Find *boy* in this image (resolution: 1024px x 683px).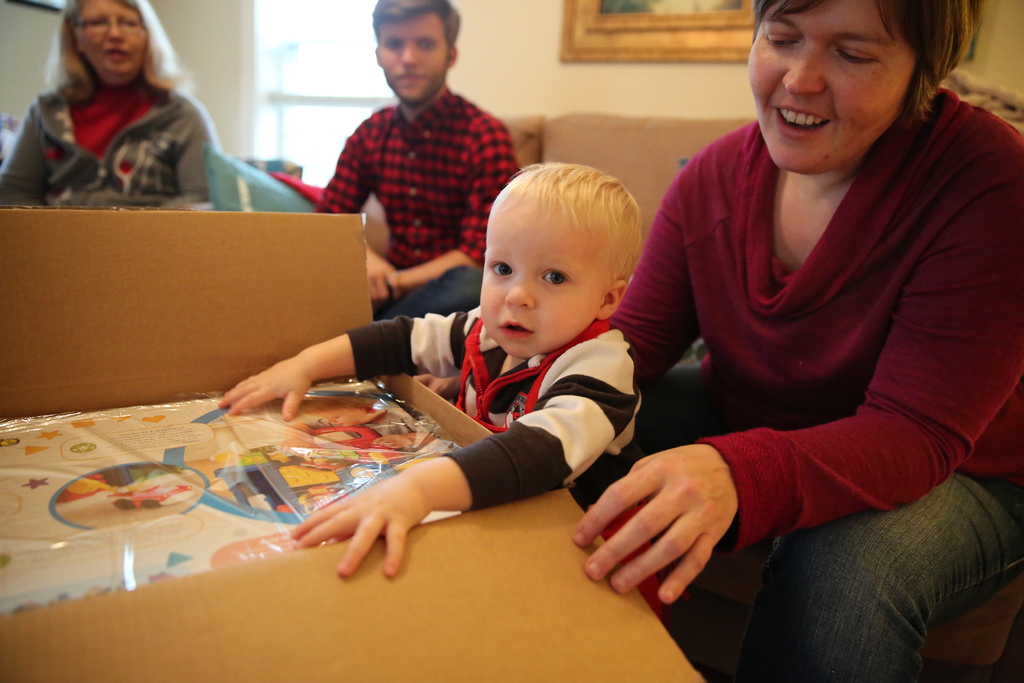
220/160/657/584.
